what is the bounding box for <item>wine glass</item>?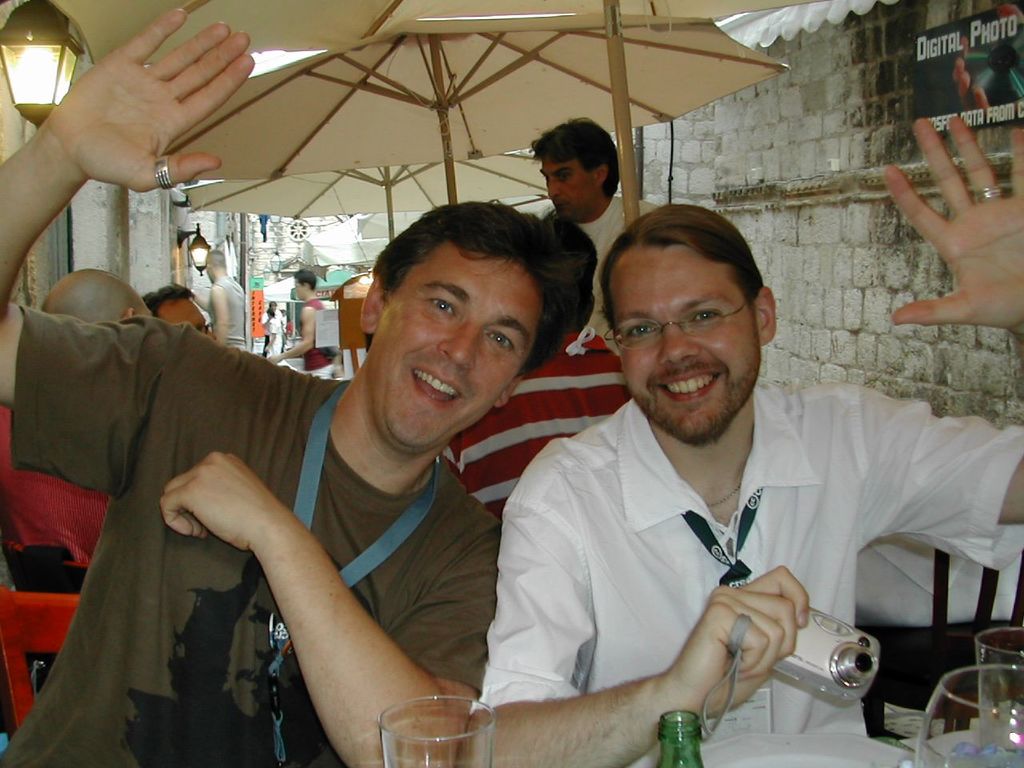
378,694,494,767.
